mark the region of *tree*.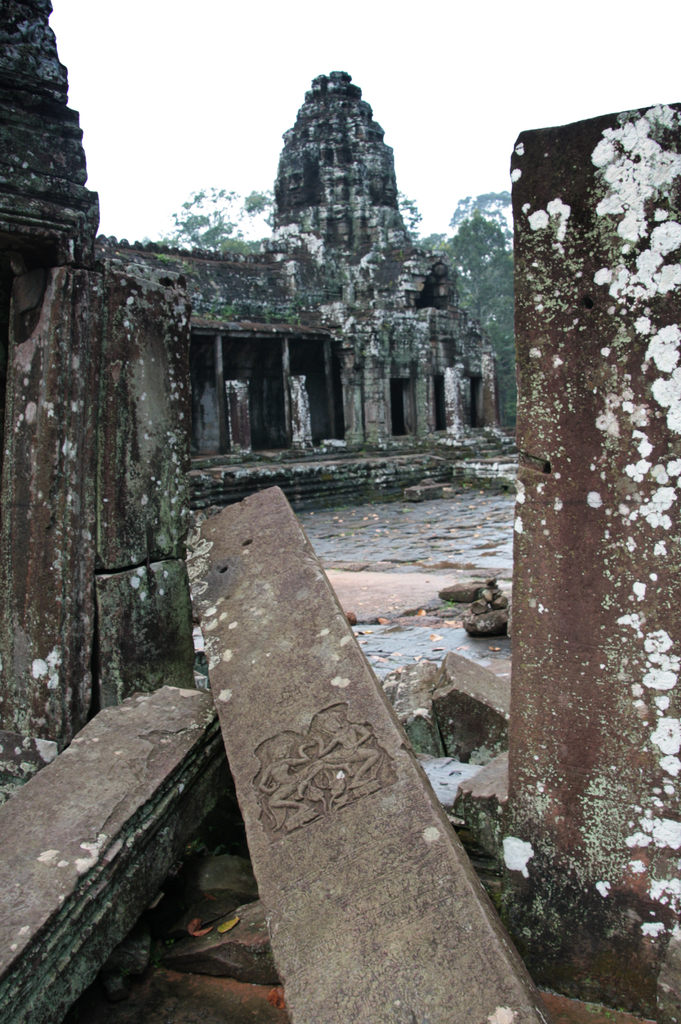
Region: pyautogui.locateOnScreen(155, 184, 278, 255).
